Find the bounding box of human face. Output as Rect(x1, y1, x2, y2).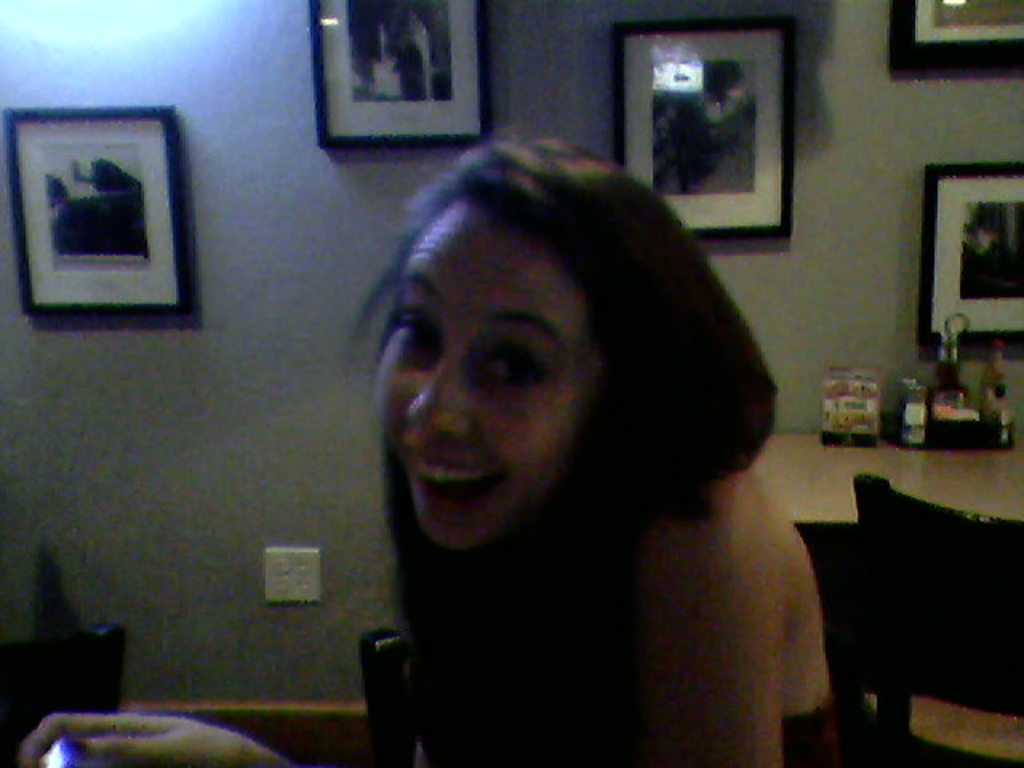
Rect(368, 205, 592, 555).
